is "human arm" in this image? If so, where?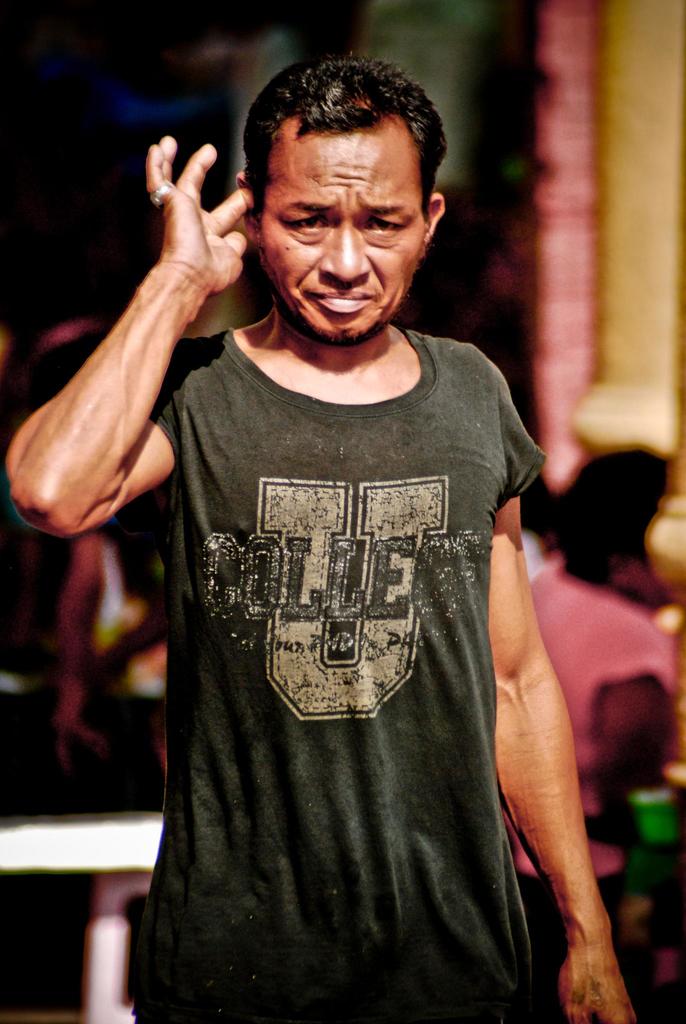
Yes, at (486, 337, 640, 1023).
